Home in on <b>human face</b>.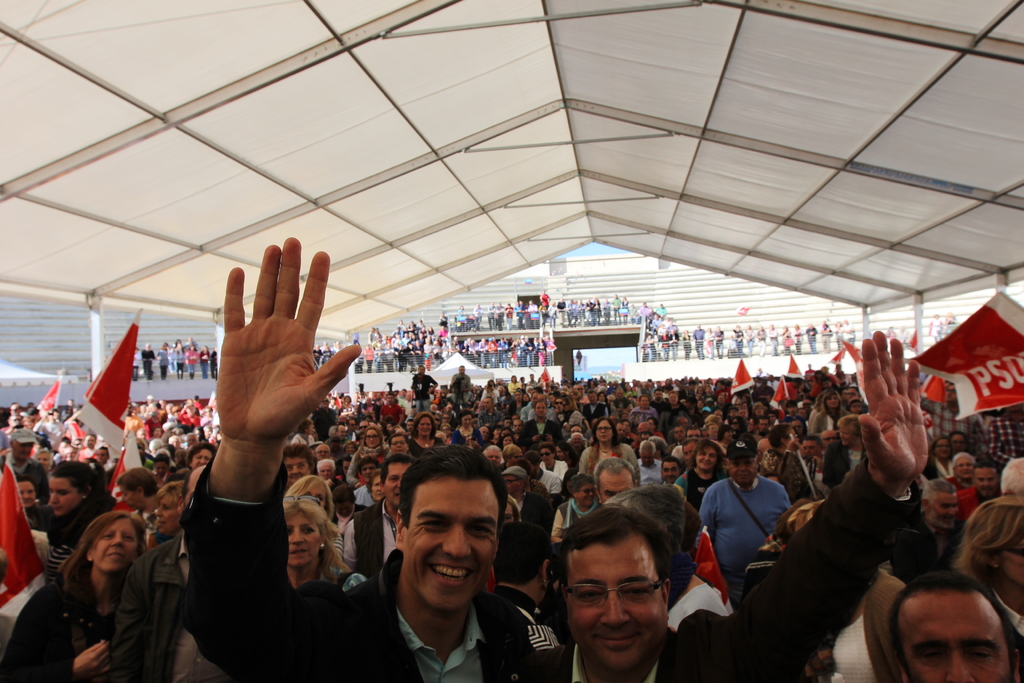
Homed in at bbox=(400, 477, 500, 609).
